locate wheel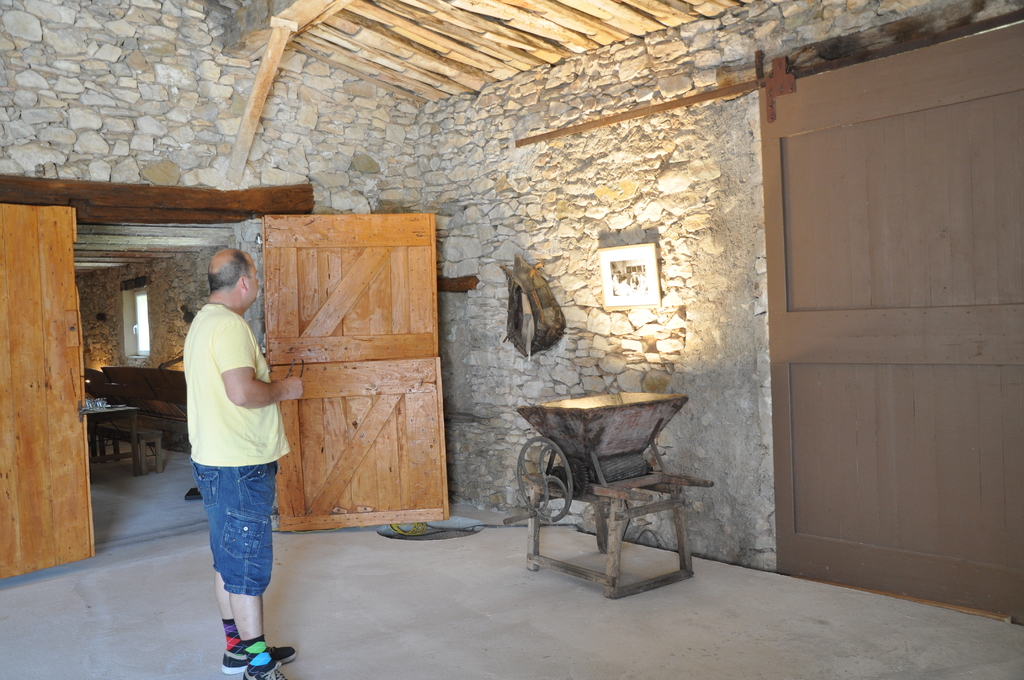
<region>516, 435, 577, 525</region>
